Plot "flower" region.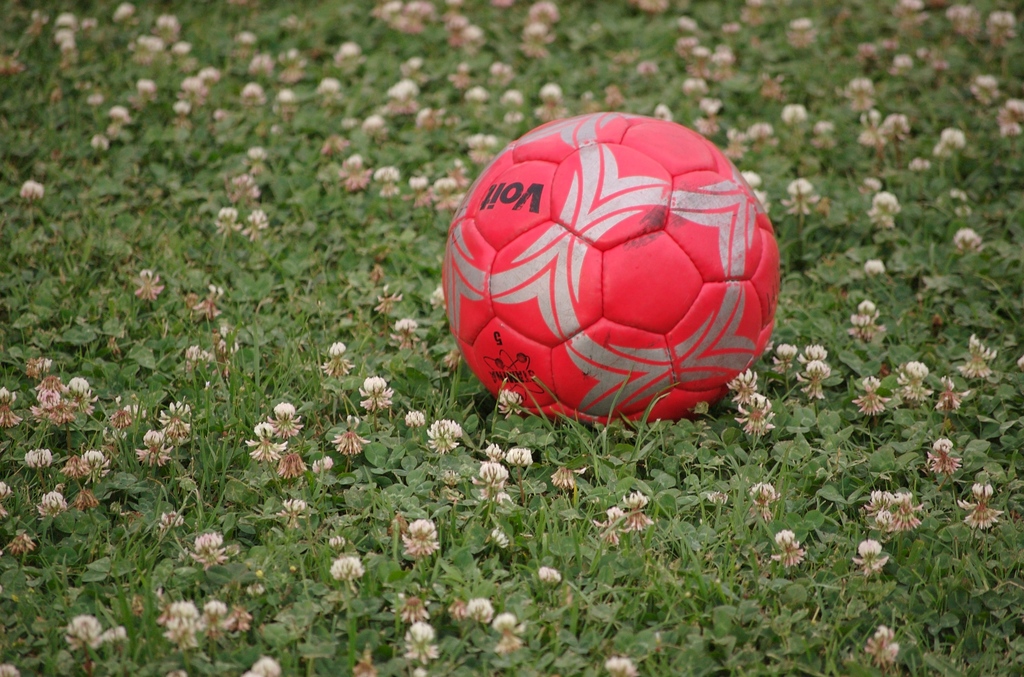
Plotted at BBox(232, 172, 265, 199).
